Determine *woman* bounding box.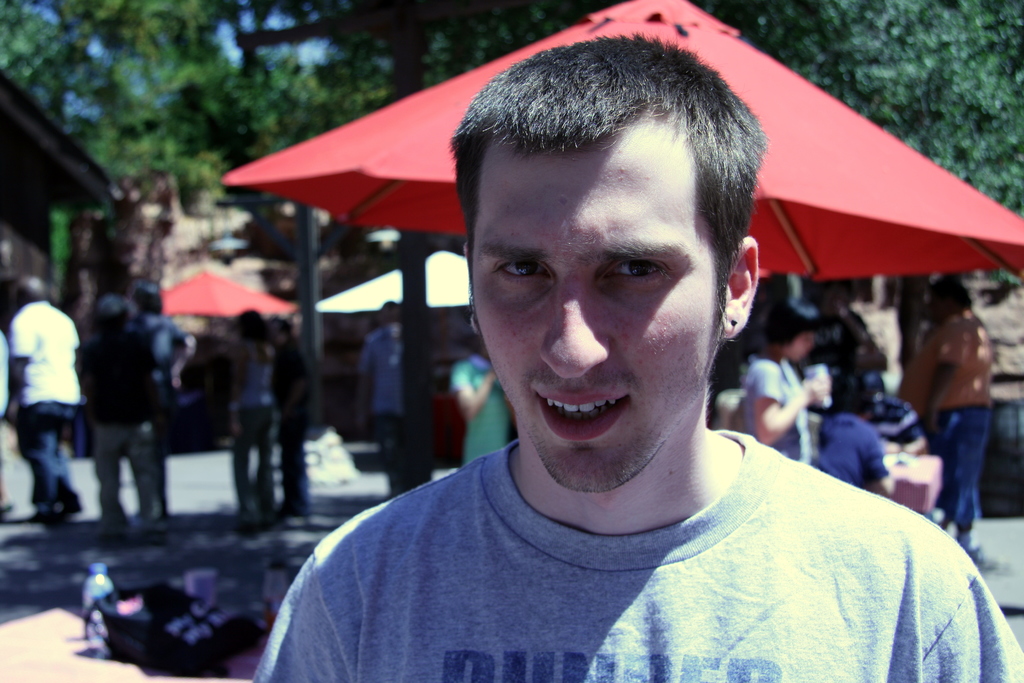
Determined: <region>739, 297, 840, 478</region>.
